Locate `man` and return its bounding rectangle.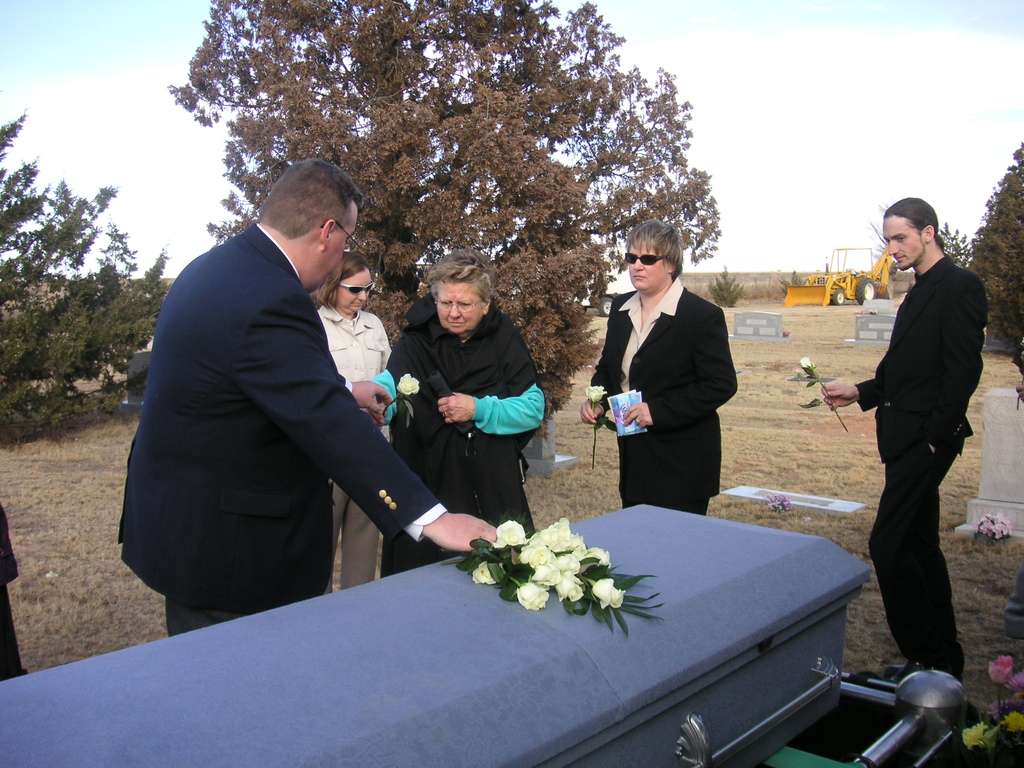
box(823, 196, 998, 705).
